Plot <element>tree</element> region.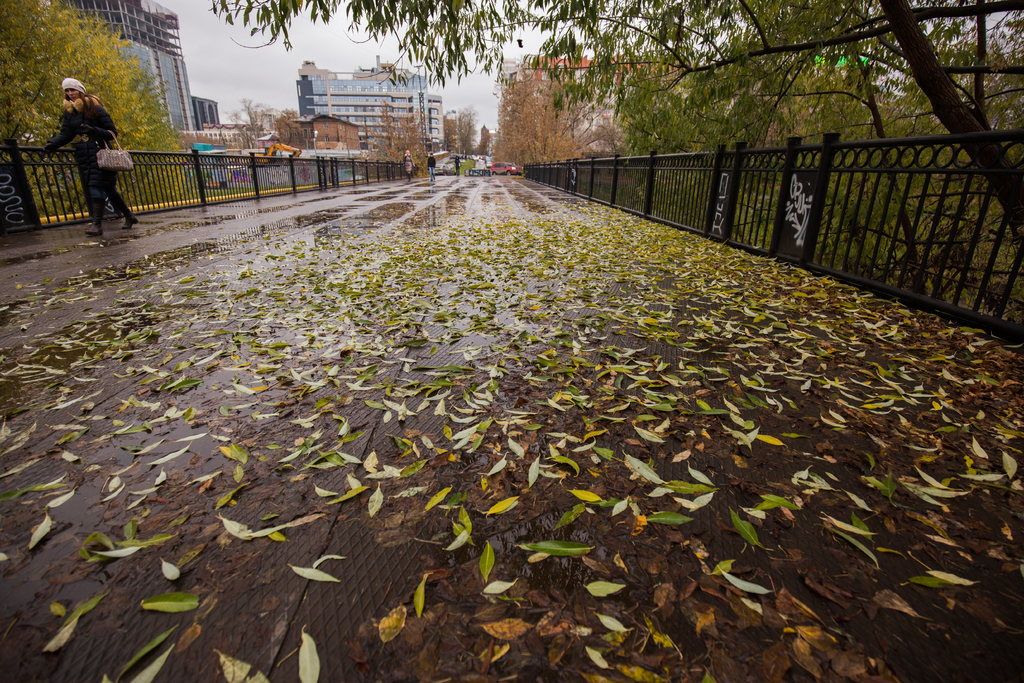
Plotted at region(488, 53, 604, 175).
